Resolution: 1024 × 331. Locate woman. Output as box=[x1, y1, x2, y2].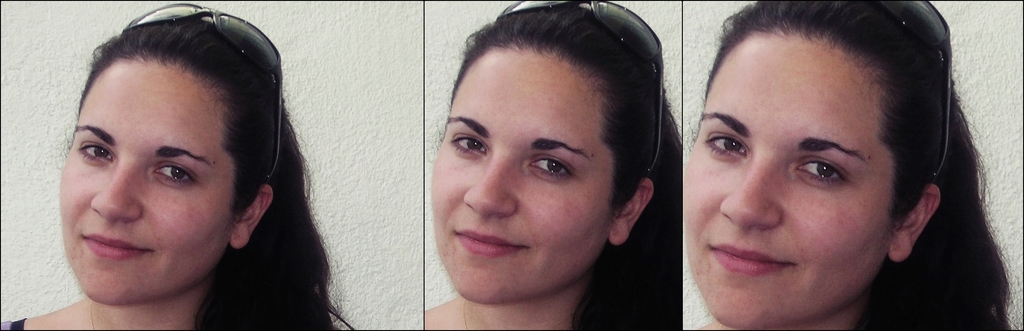
box=[27, 1, 340, 330].
